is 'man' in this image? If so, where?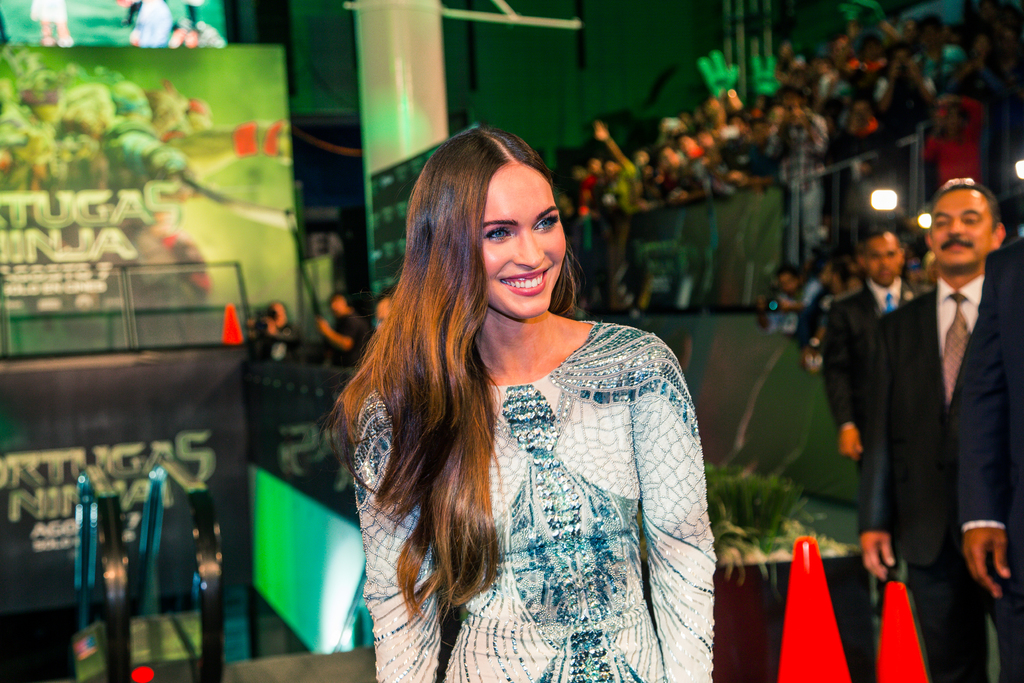
Yes, at [x1=865, y1=177, x2=1023, y2=682].
